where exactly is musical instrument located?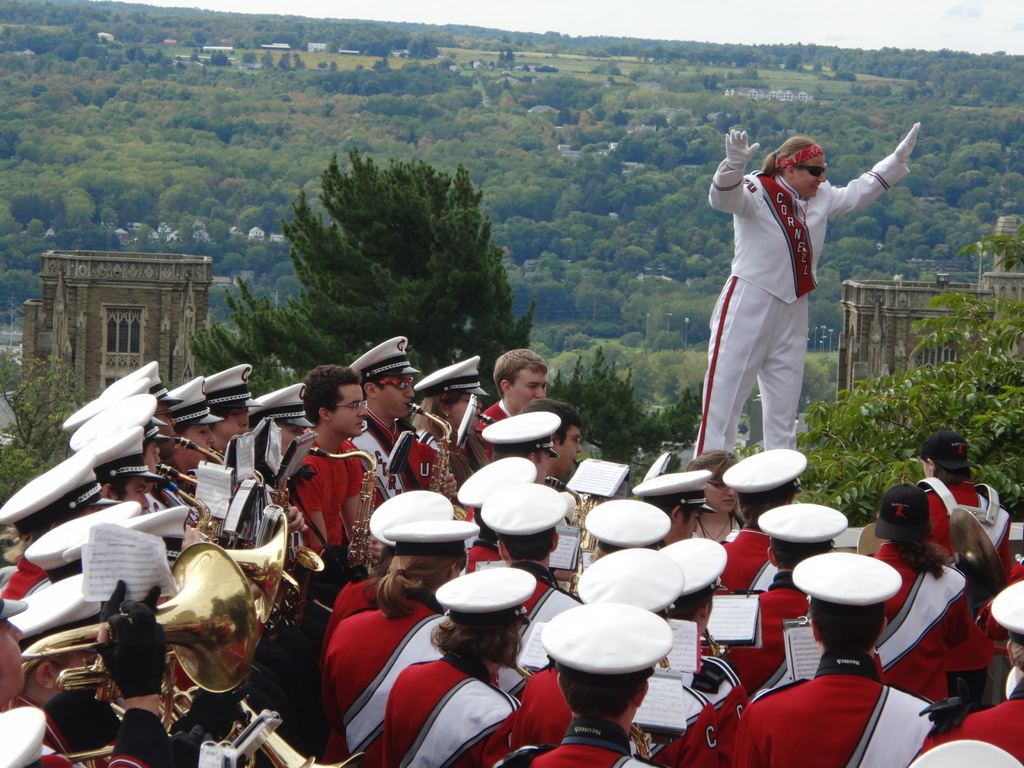
Its bounding box is detection(938, 503, 1010, 597).
